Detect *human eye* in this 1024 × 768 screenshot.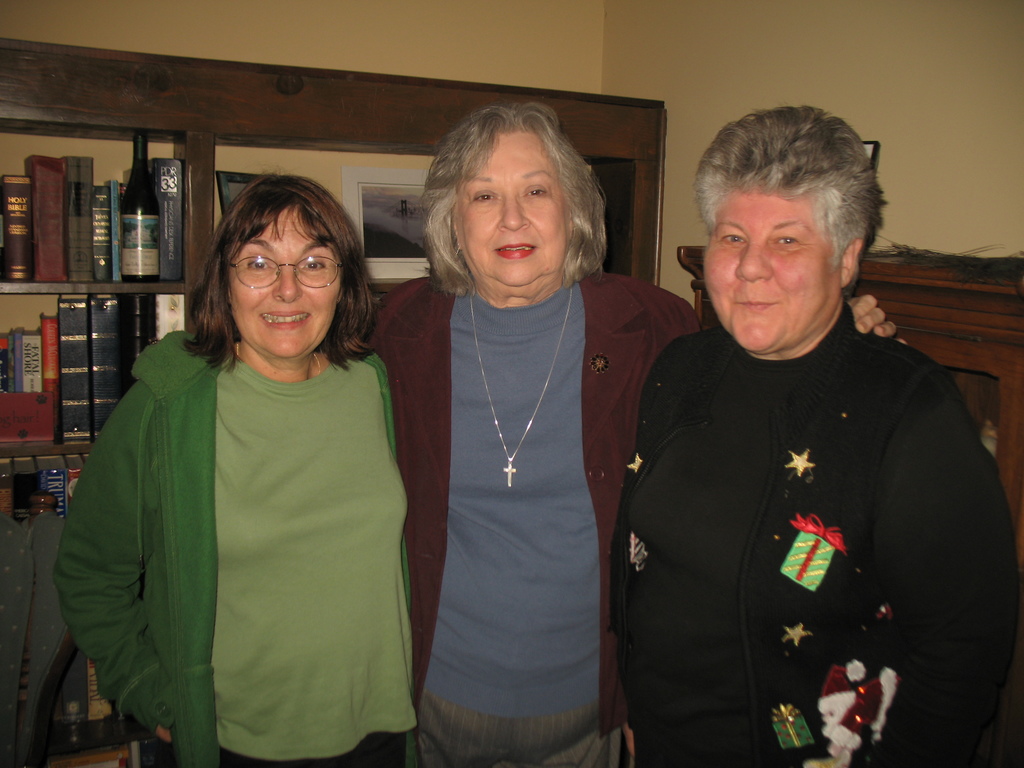
Detection: Rect(472, 188, 497, 209).
